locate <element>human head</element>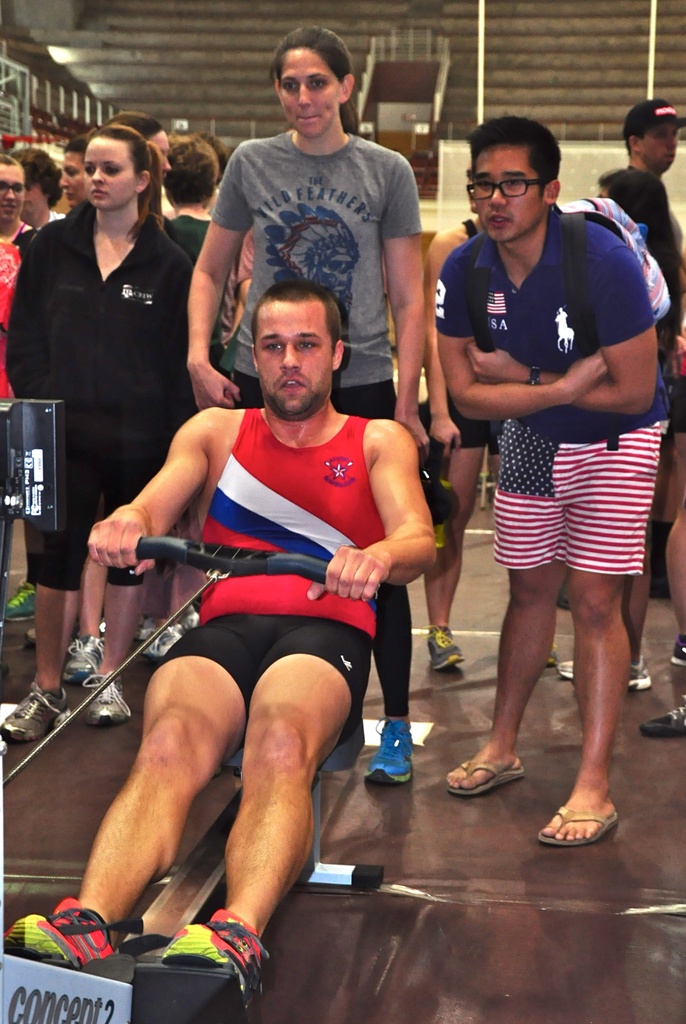
bbox=[55, 136, 95, 212]
